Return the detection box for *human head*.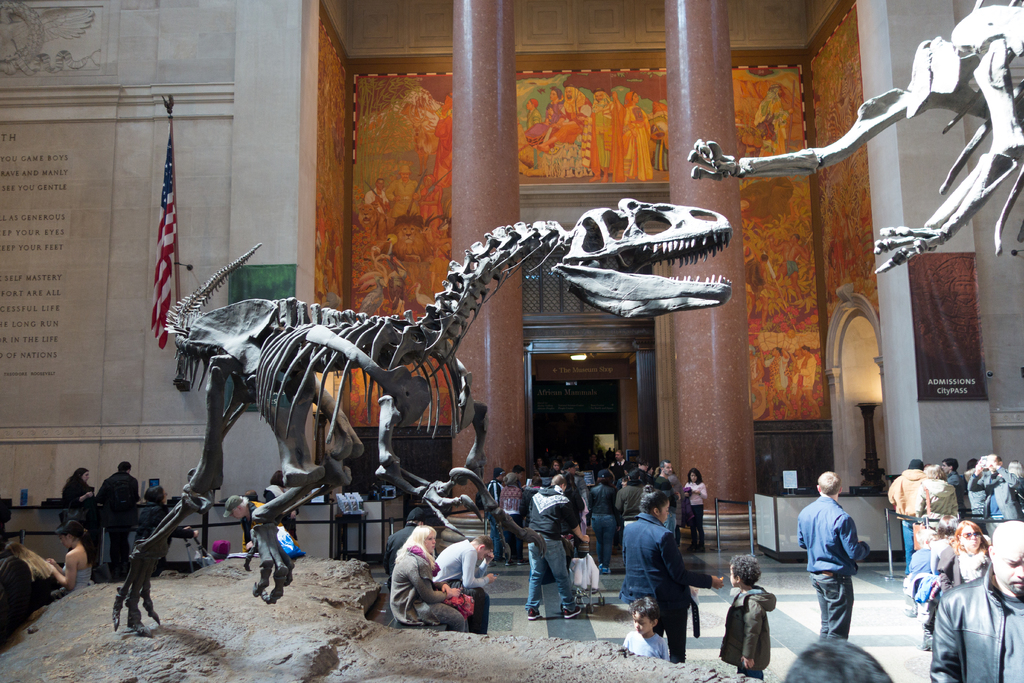
(left=628, top=597, right=659, bottom=634).
